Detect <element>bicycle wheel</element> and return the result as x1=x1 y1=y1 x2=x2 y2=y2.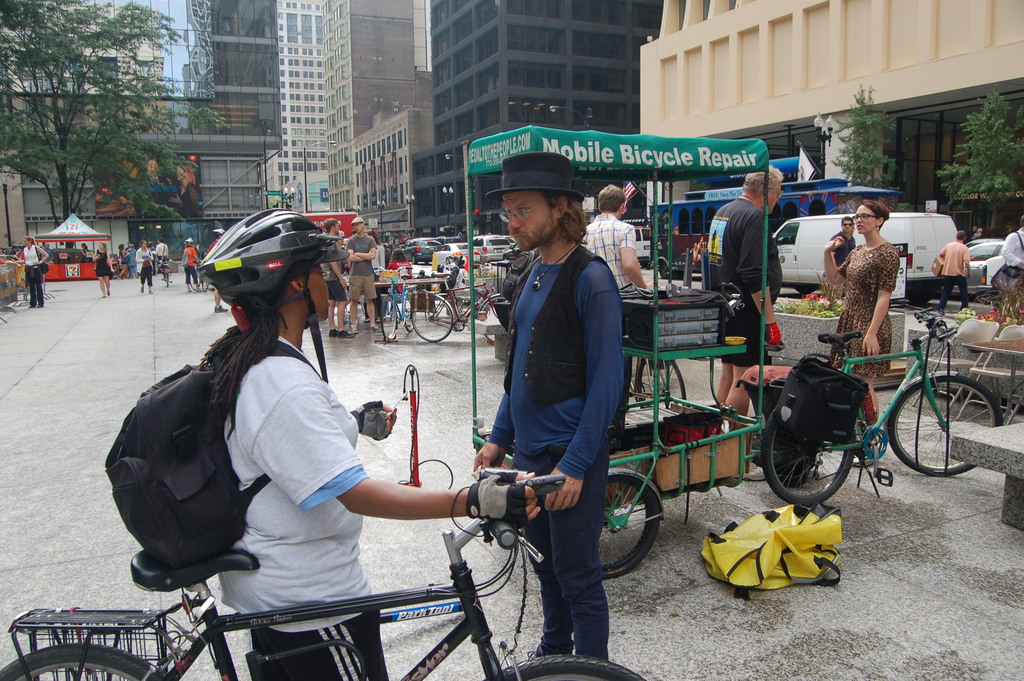
x1=482 y1=652 x2=647 y2=680.
